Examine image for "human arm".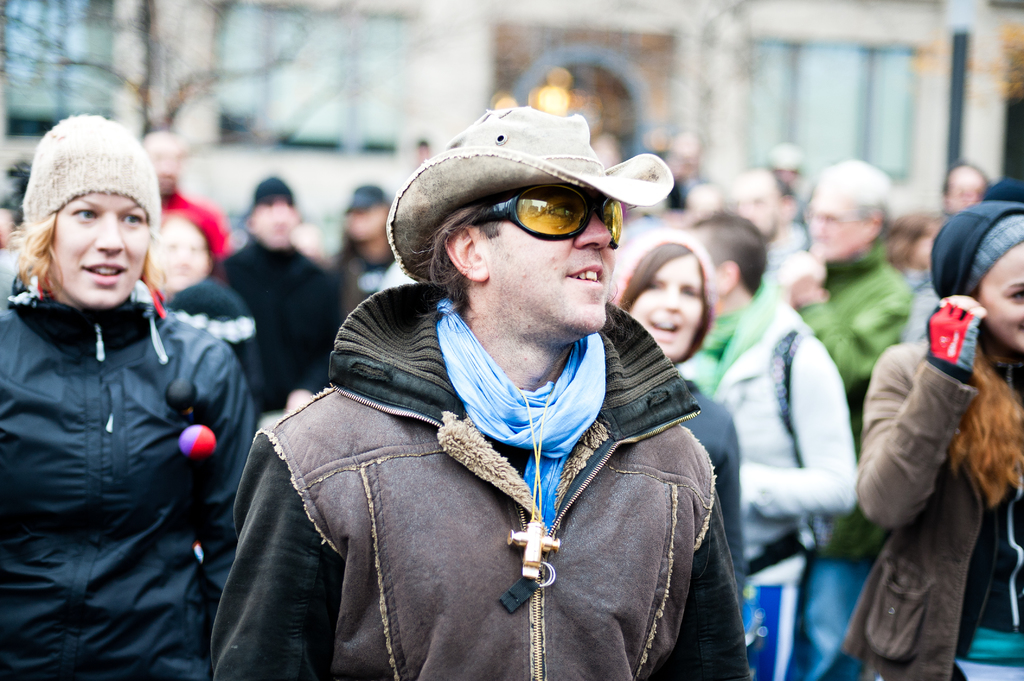
Examination result: rect(863, 294, 995, 536).
